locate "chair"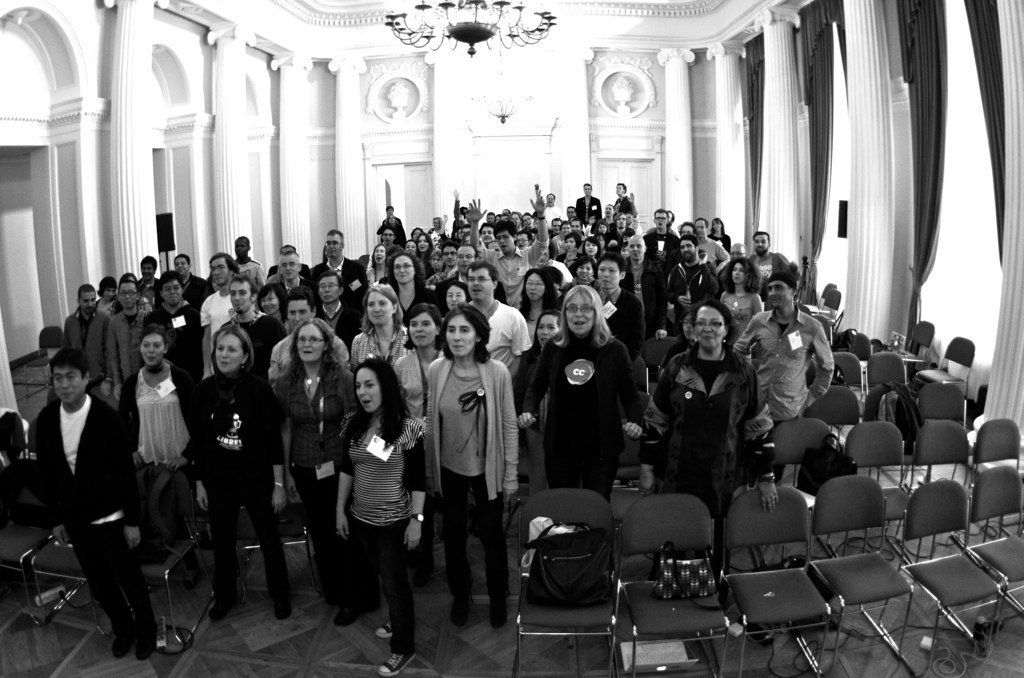
(left=799, top=474, right=914, bottom=677)
